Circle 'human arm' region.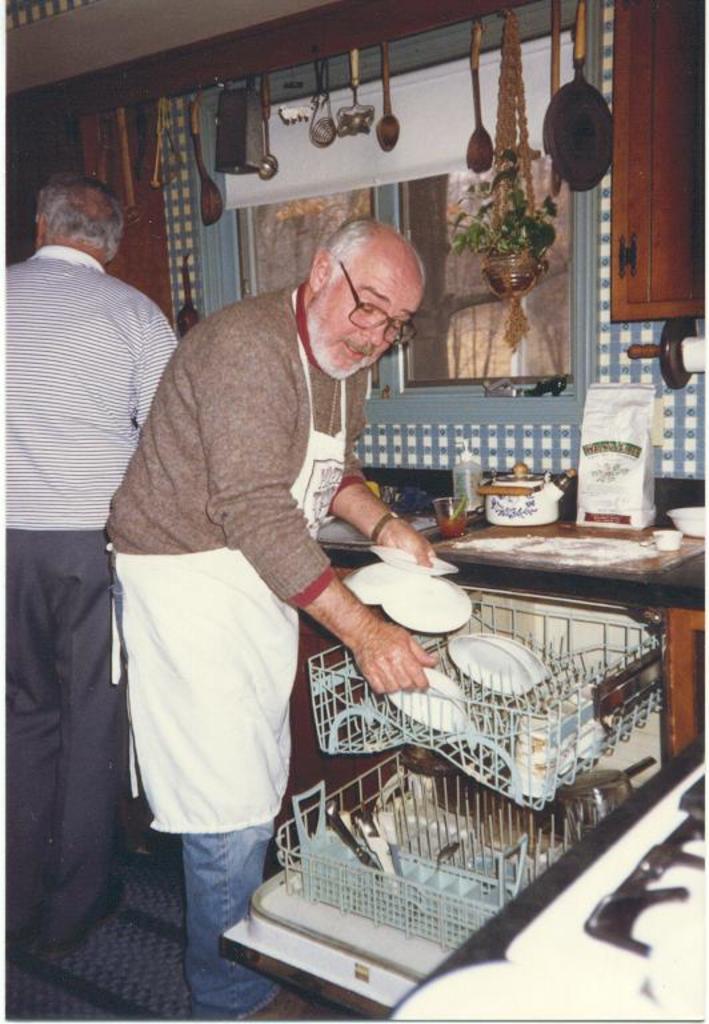
Region: box=[325, 380, 453, 567].
